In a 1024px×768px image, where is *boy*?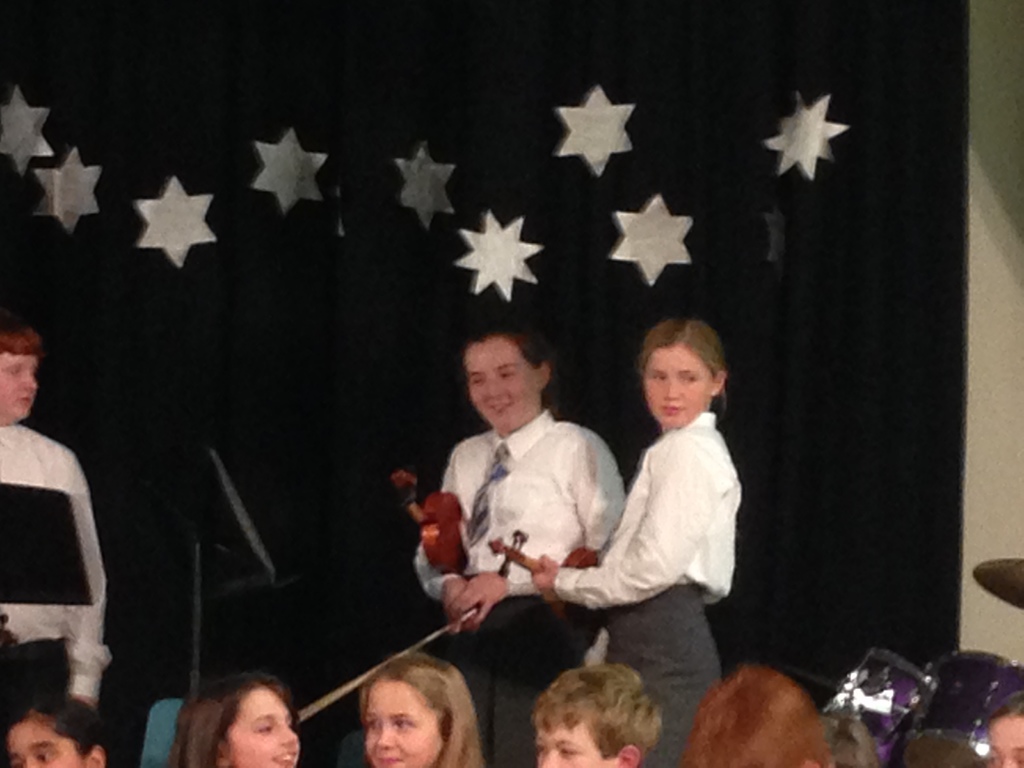
531/662/662/767.
